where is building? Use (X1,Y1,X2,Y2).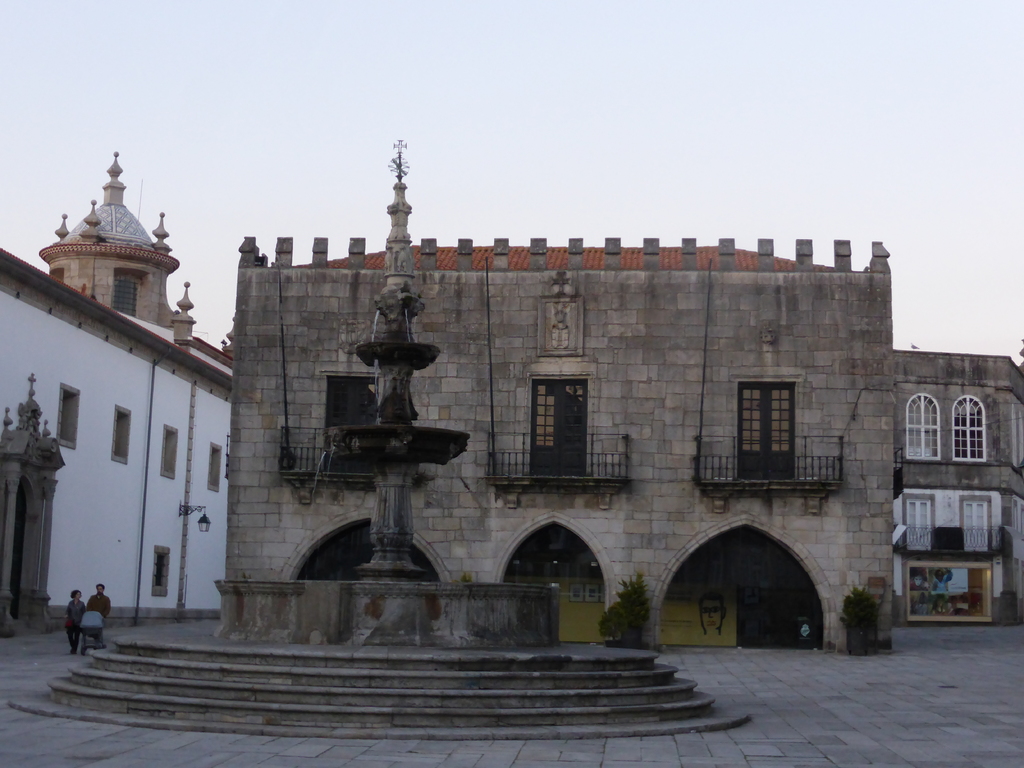
(0,249,232,639).
